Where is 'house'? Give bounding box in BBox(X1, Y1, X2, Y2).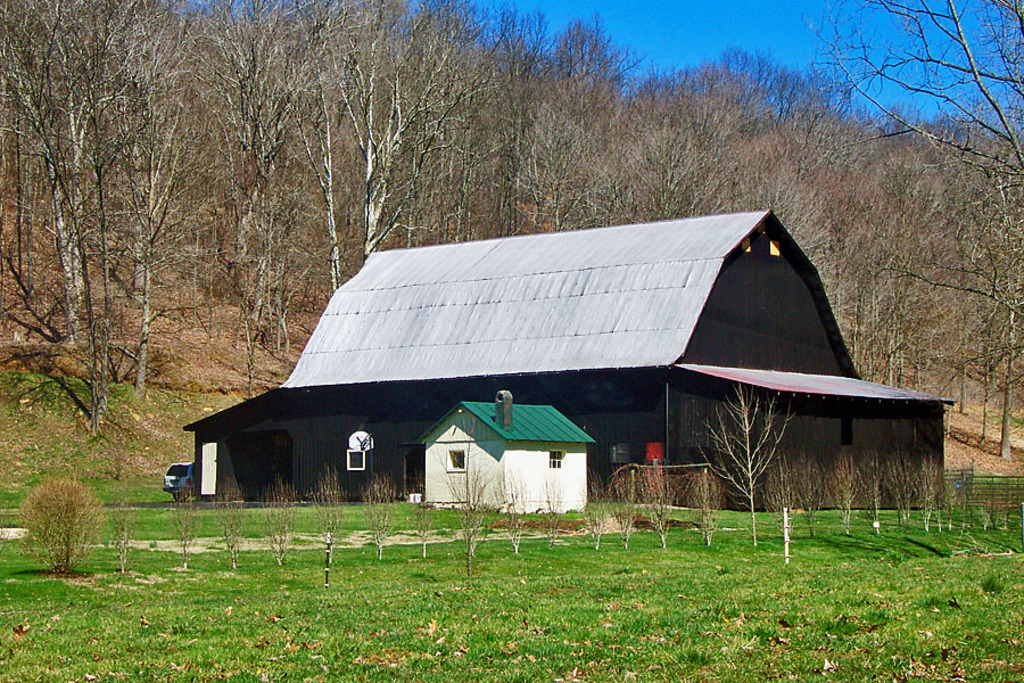
BBox(243, 186, 900, 512).
